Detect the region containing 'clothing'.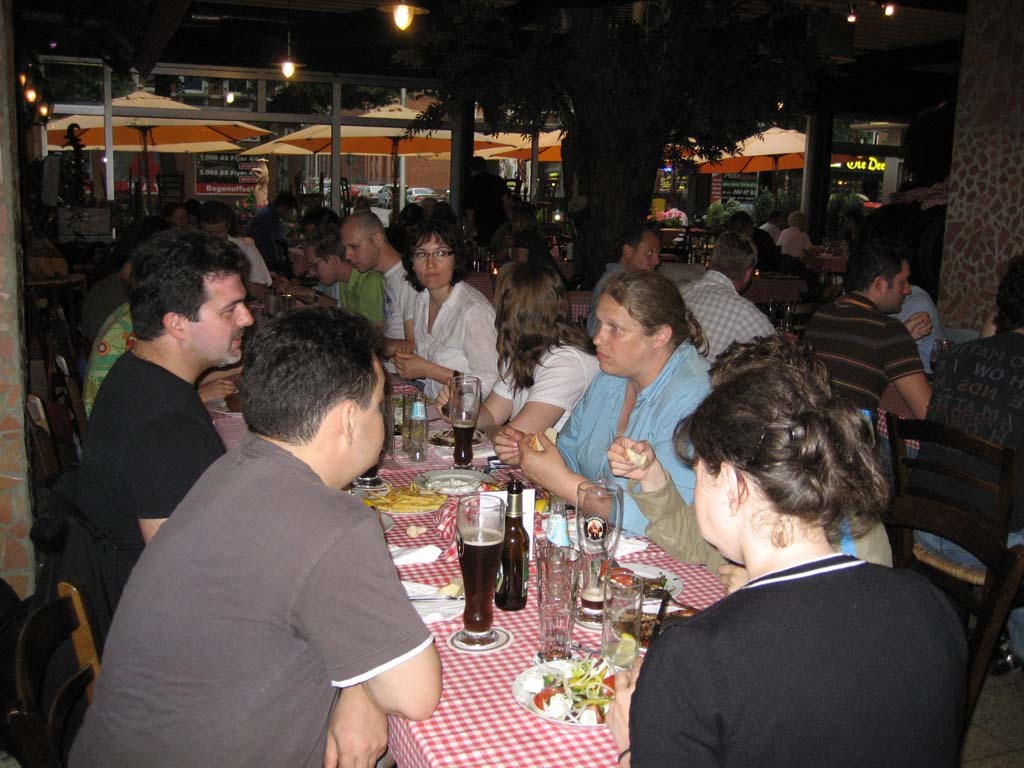
bbox=[625, 513, 968, 764].
